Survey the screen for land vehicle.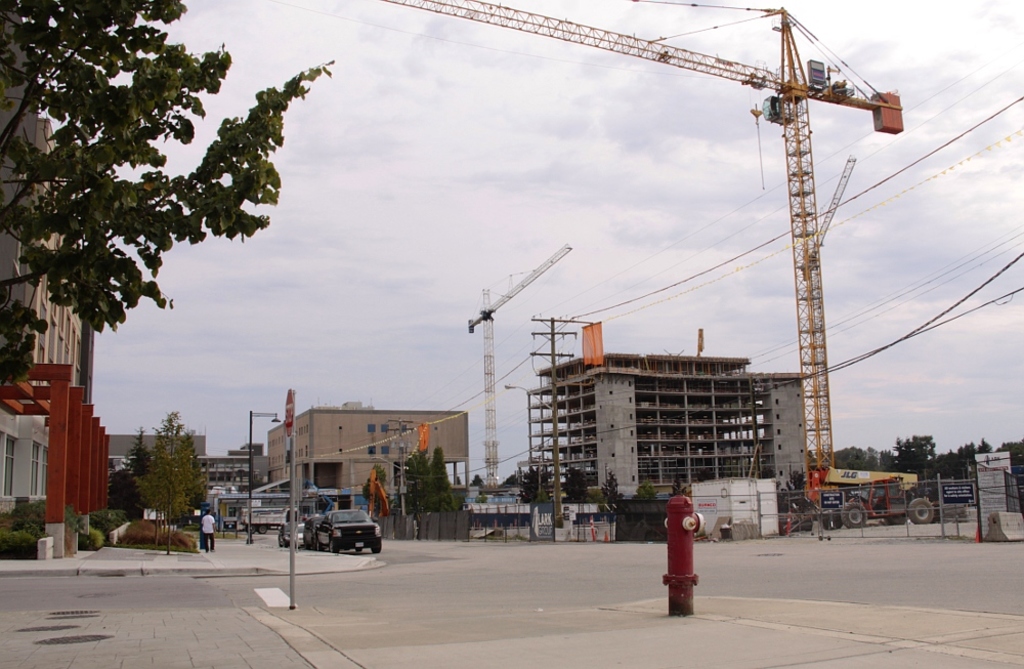
Survey found: 824:473:936:527.
